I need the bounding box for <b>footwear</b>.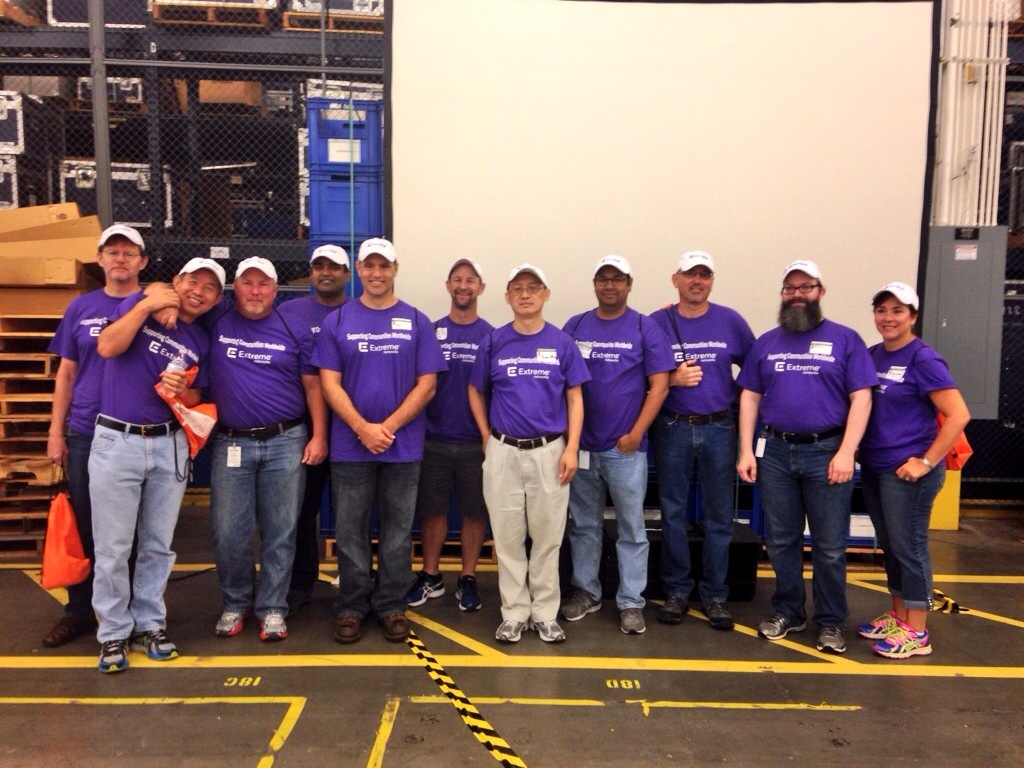
Here it is: detection(654, 590, 691, 625).
